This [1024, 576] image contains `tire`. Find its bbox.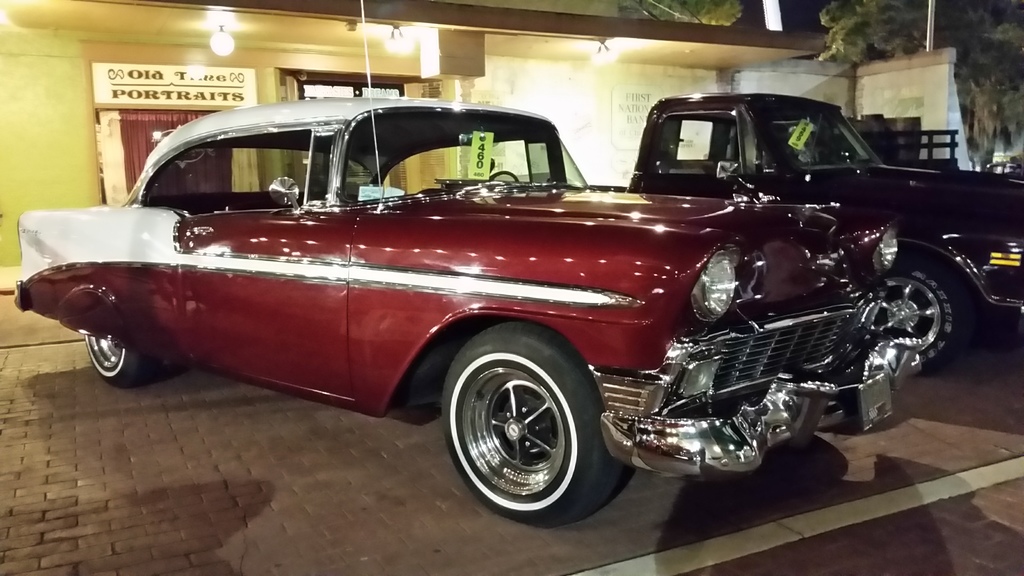
bbox(872, 262, 964, 380).
